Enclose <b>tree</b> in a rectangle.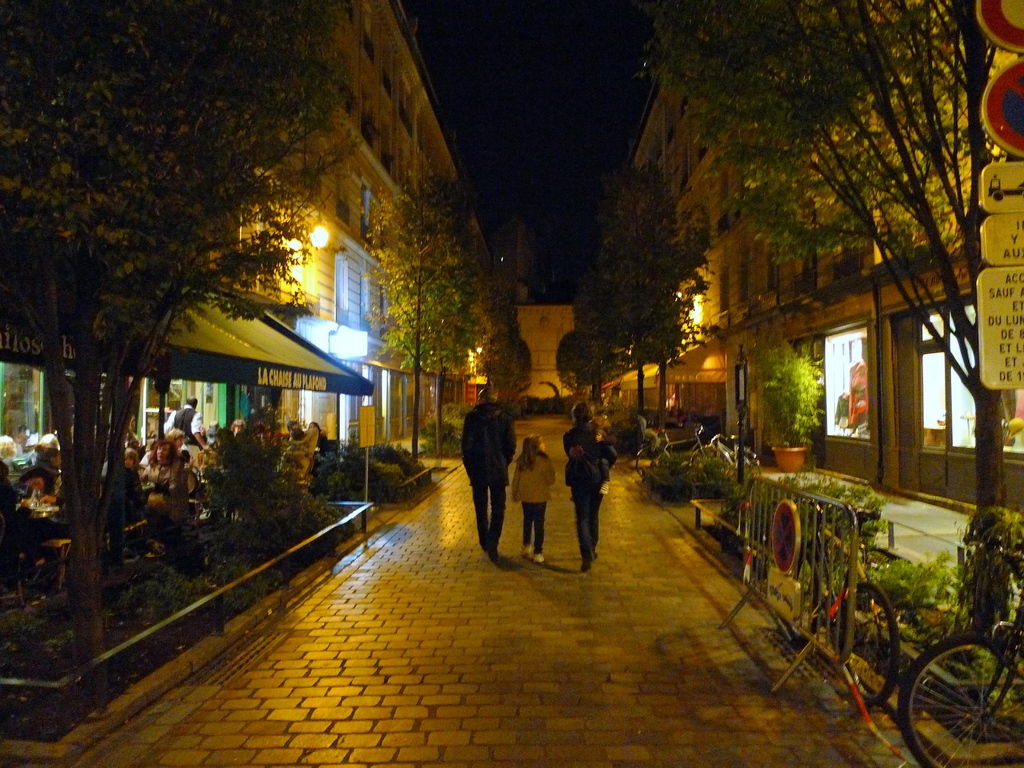
(390, 168, 486, 442).
